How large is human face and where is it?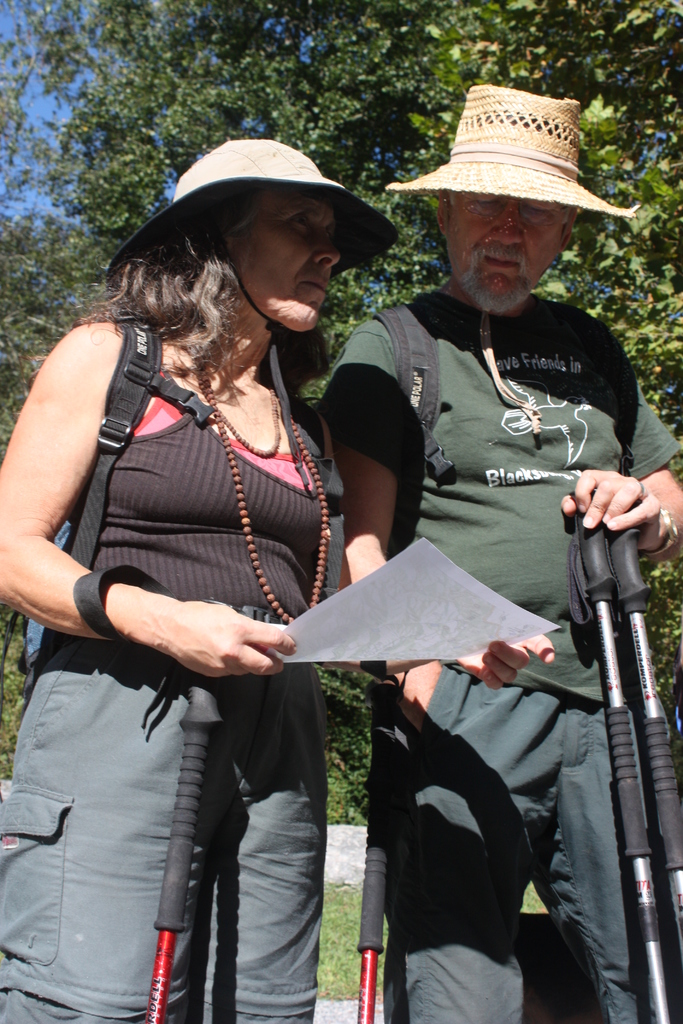
Bounding box: rect(447, 193, 573, 315).
